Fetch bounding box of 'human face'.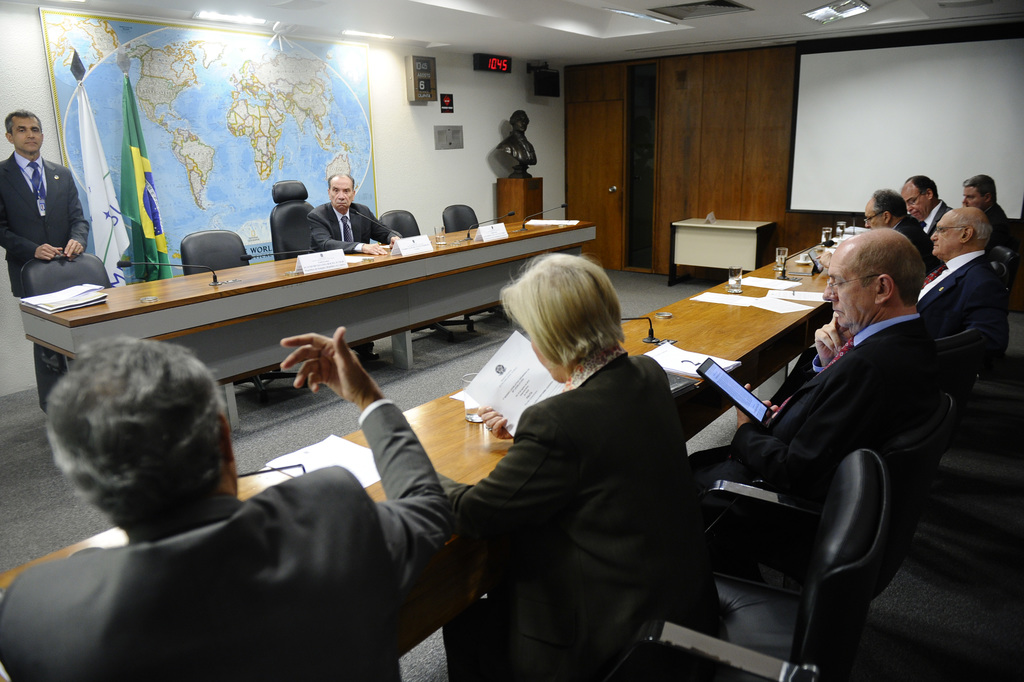
Bbox: bbox=(866, 203, 885, 228).
